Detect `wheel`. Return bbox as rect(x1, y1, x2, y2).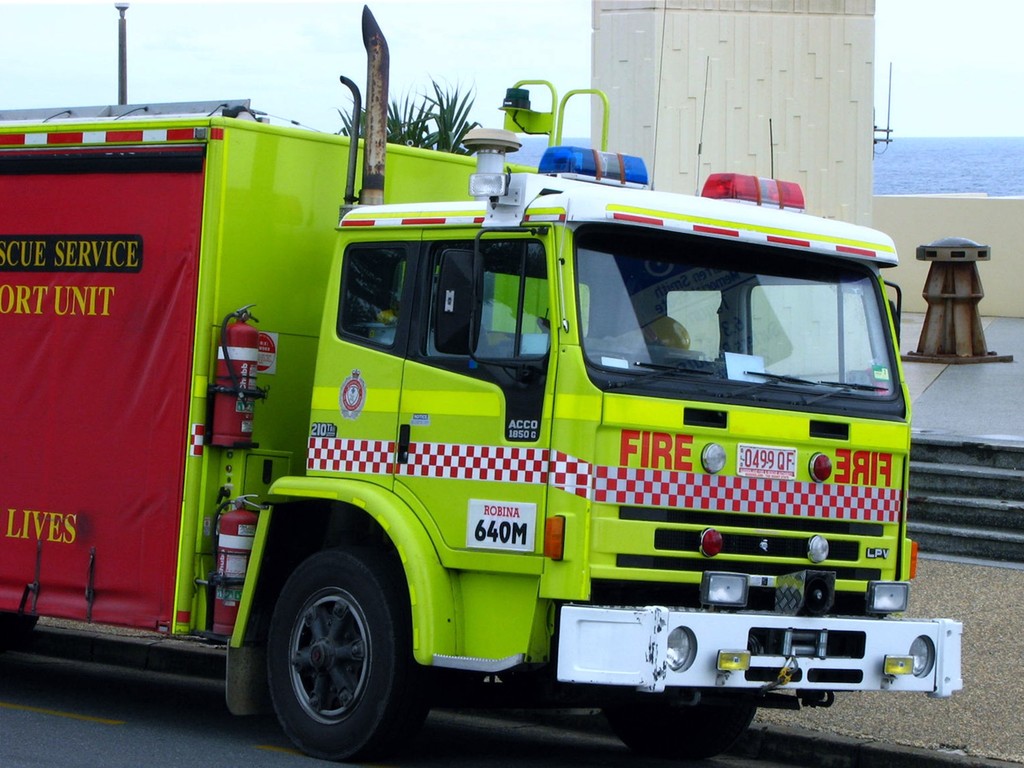
rect(0, 611, 39, 637).
